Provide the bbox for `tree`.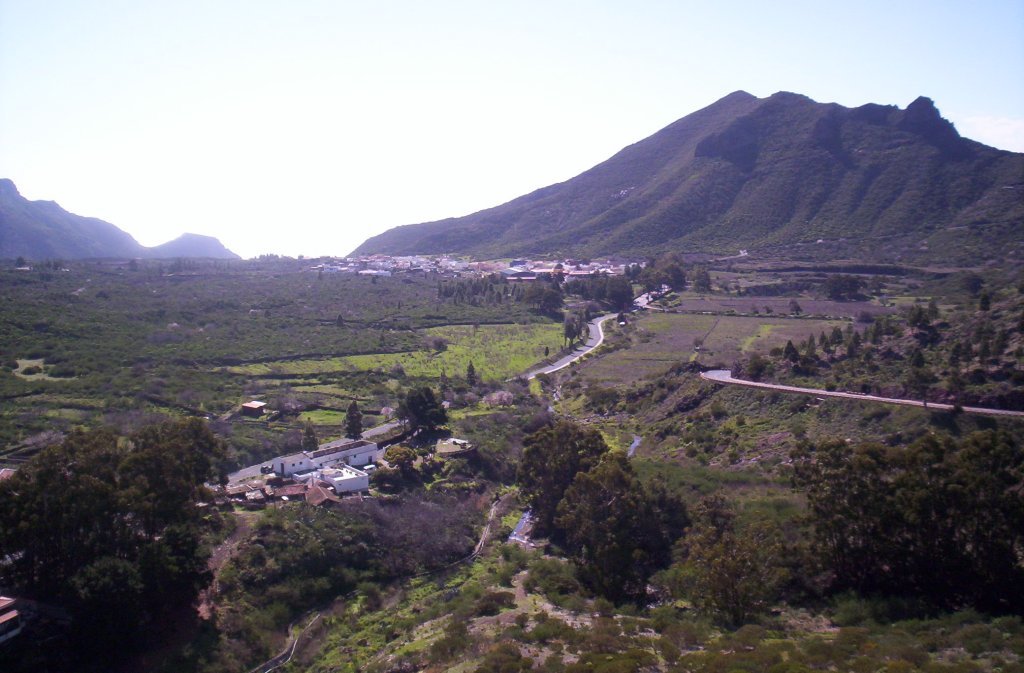
box=[568, 278, 584, 291].
